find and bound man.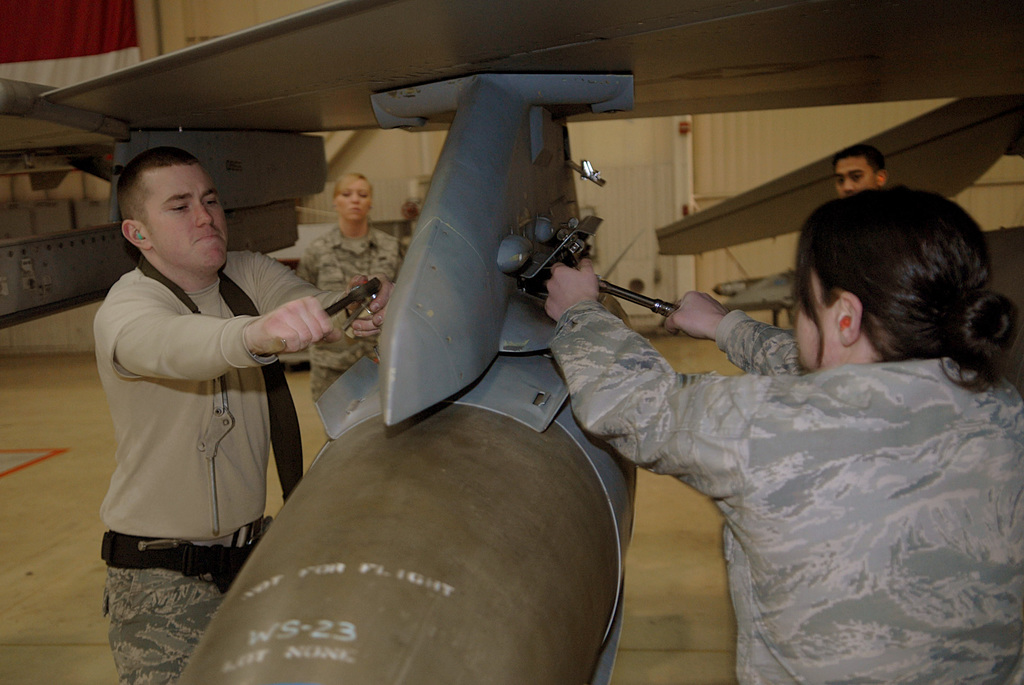
Bound: BBox(832, 143, 888, 198).
